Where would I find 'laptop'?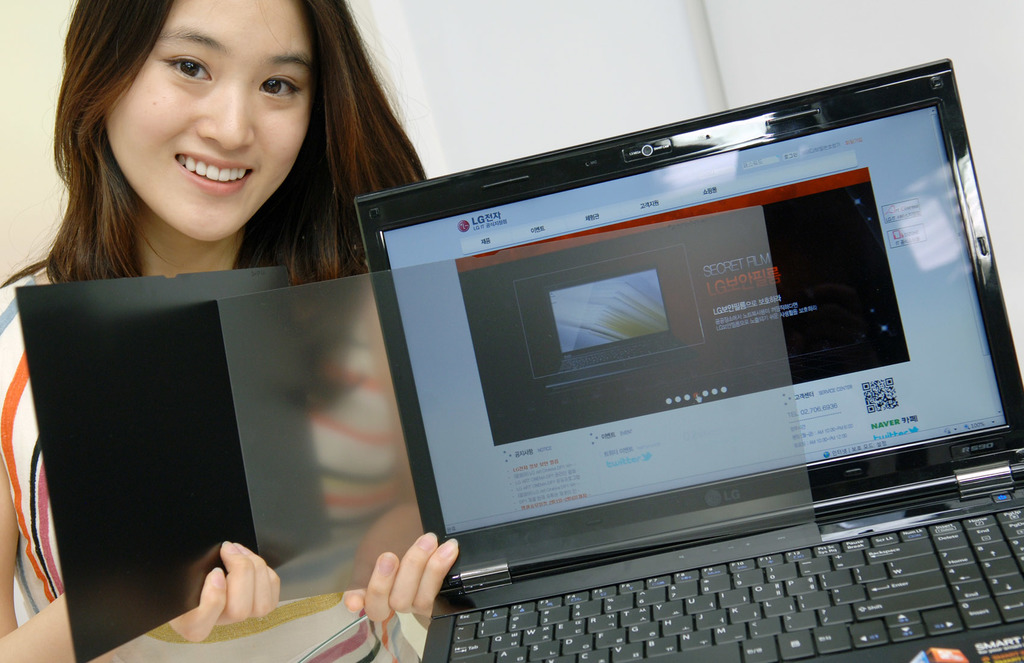
At {"x1": 331, "y1": 92, "x2": 1016, "y2": 662}.
